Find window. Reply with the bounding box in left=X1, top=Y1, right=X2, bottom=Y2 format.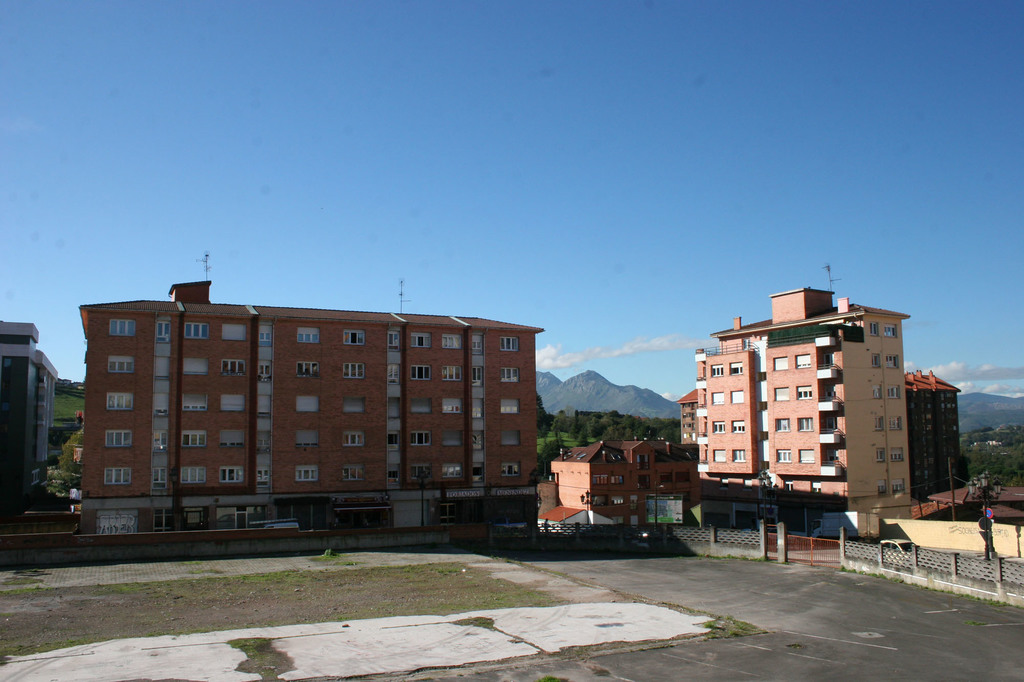
left=500, top=464, right=519, bottom=477.
